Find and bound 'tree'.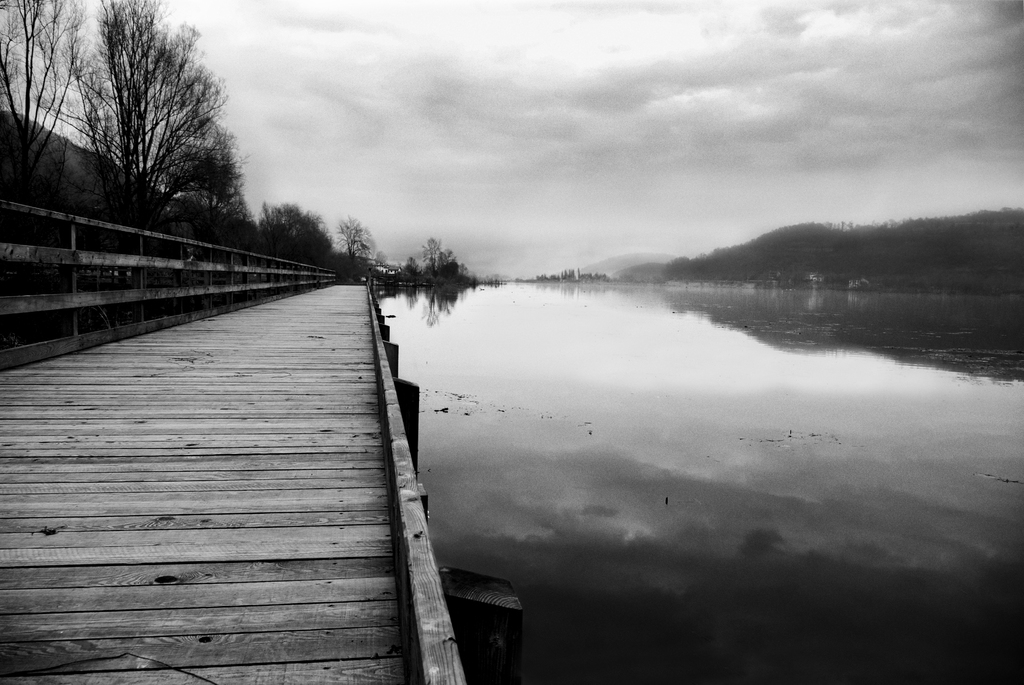
Bound: (x1=73, y1=0, x2=225, y2=229).
